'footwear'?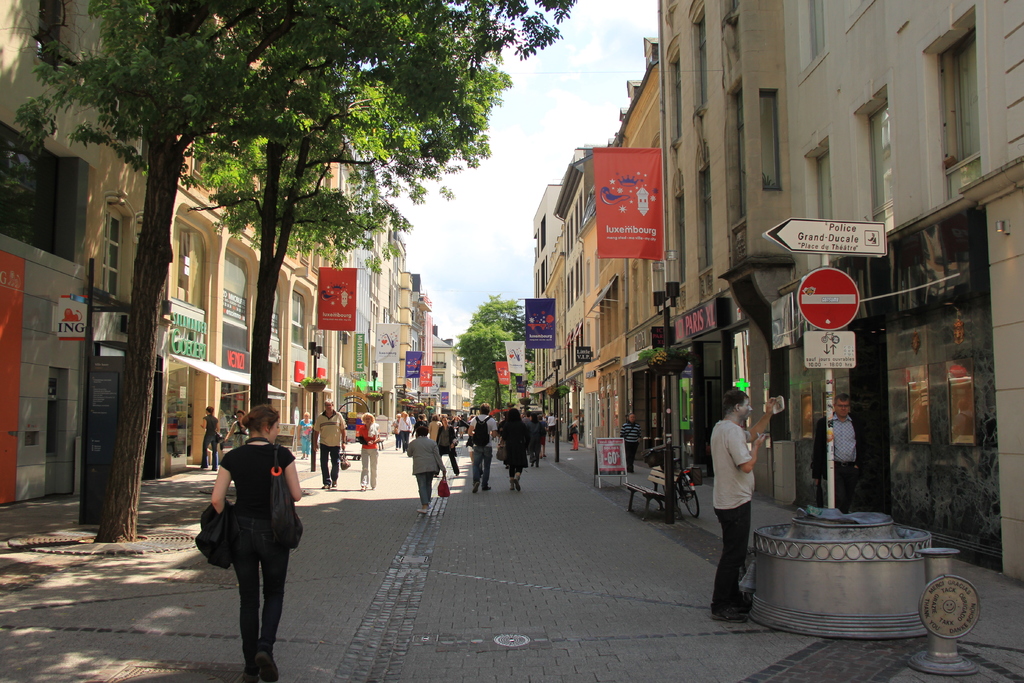
(x1=509, y1=481, x2=515, y2=491)
